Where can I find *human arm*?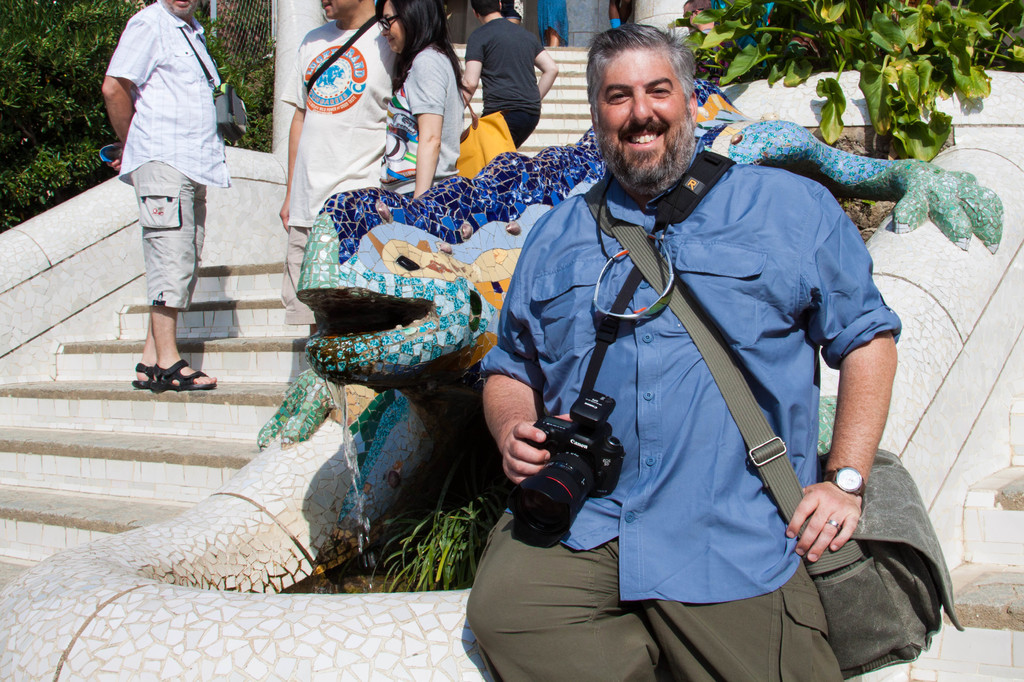
You can find it at (x1=407, y1=56, x2=447, y2=210).
